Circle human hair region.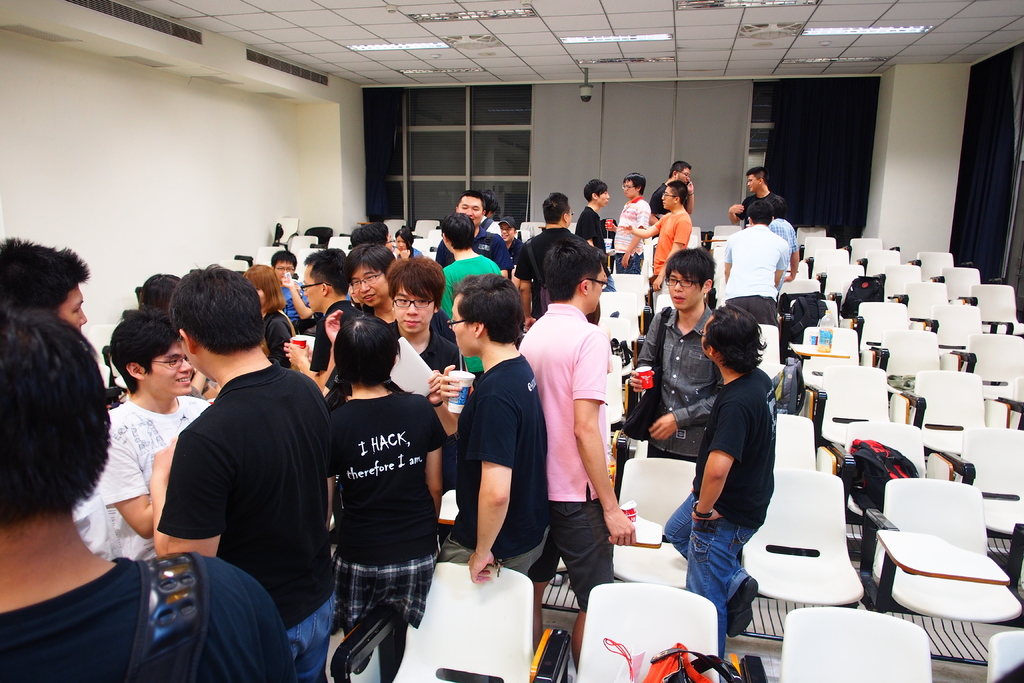
Region: [x1=621, y1=172, x2=647, y2=195].
